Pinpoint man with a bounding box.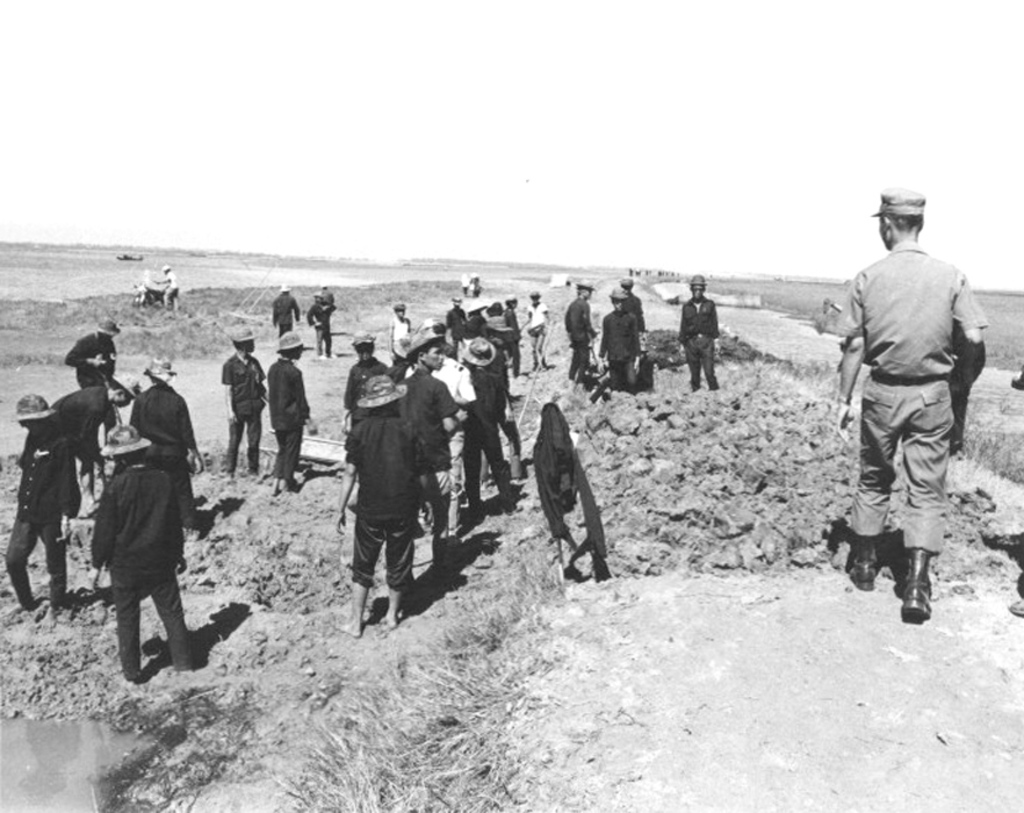
pyautogui.locateOnScreen(268, 334, 317, 498).
